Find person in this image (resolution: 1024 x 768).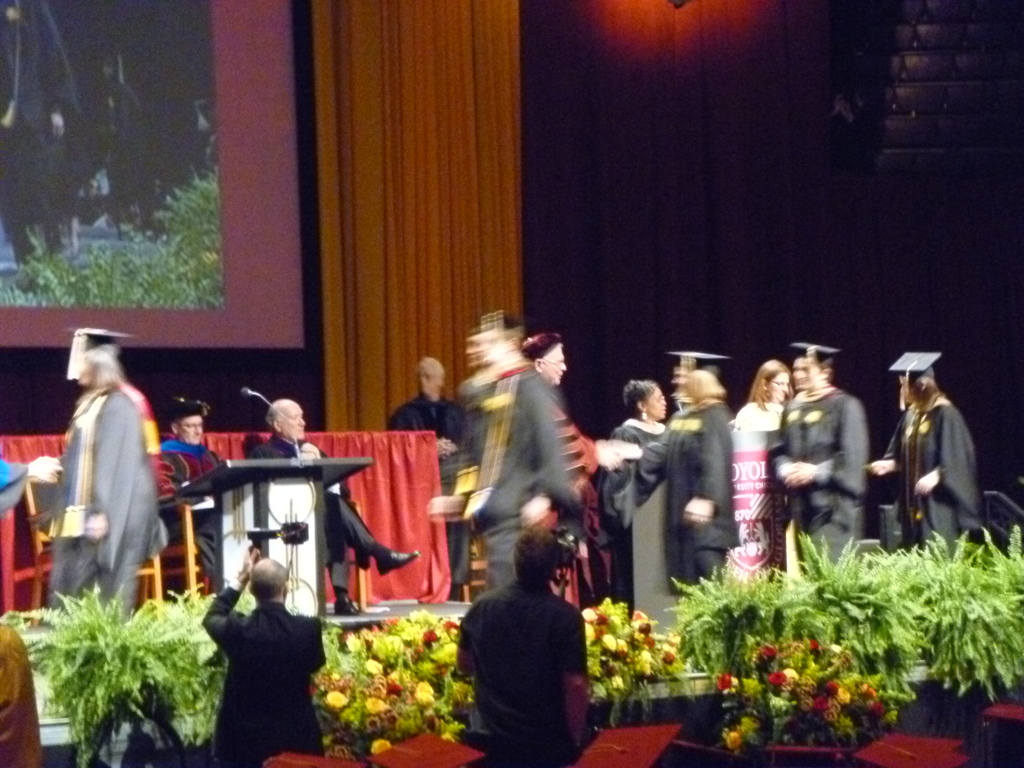
box=[252, 401, 428, 609].
